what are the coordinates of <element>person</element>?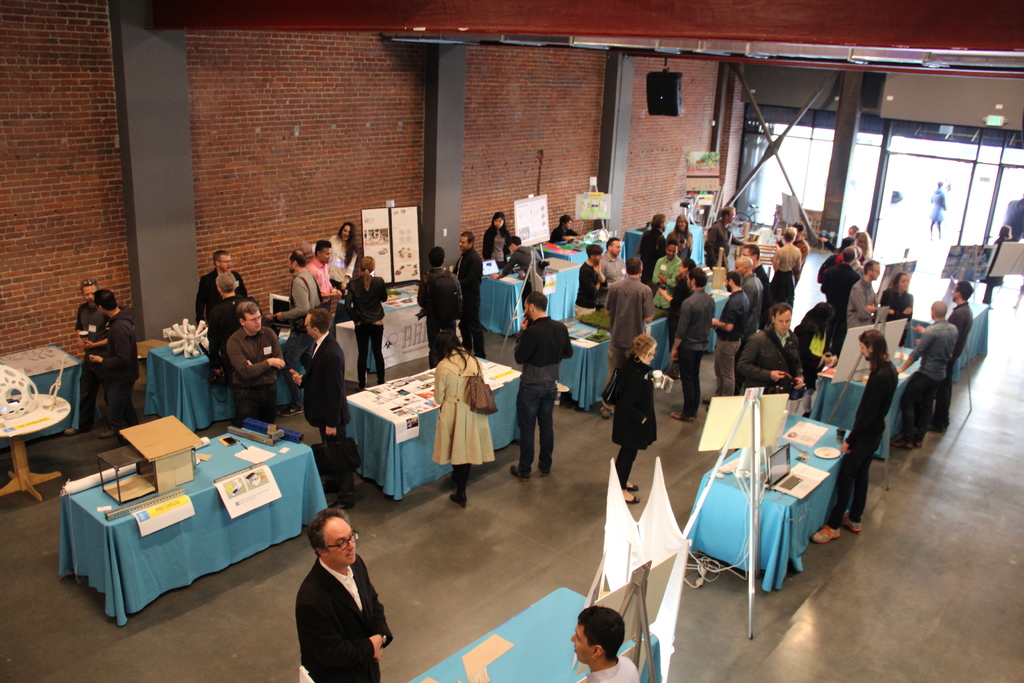
x1=792, y1=302, x2=835, y2=413.
